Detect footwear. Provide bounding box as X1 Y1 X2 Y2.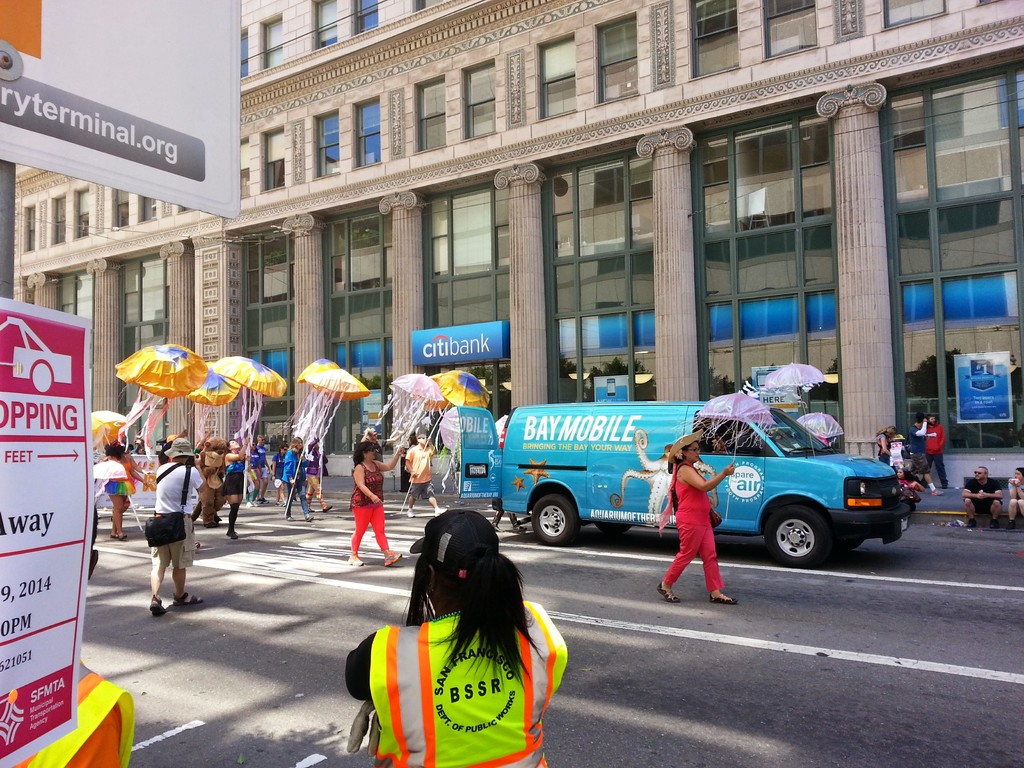
263 498 268 504.
